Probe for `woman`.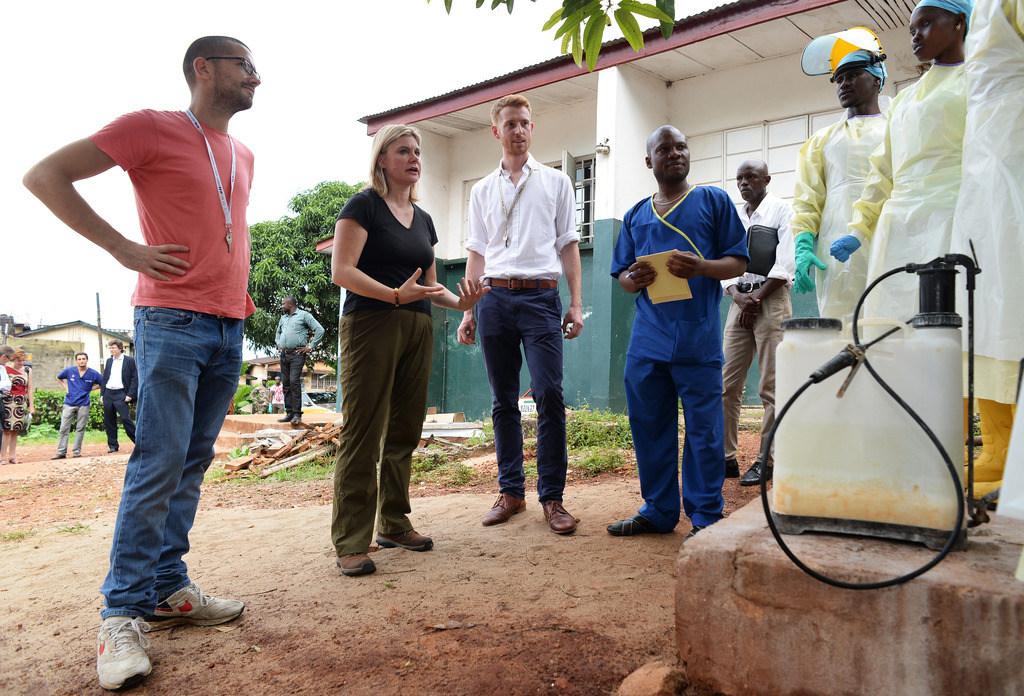
Probe result: select_region(959, 0, 1023, 503).
